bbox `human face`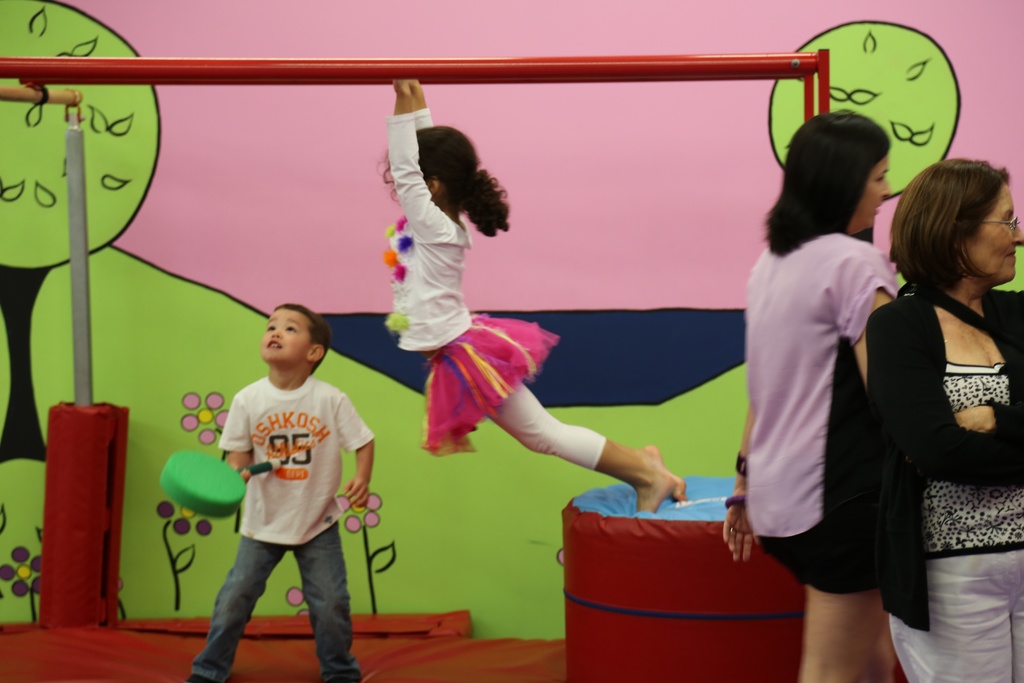
bbox(266, 306, 312, 364)
